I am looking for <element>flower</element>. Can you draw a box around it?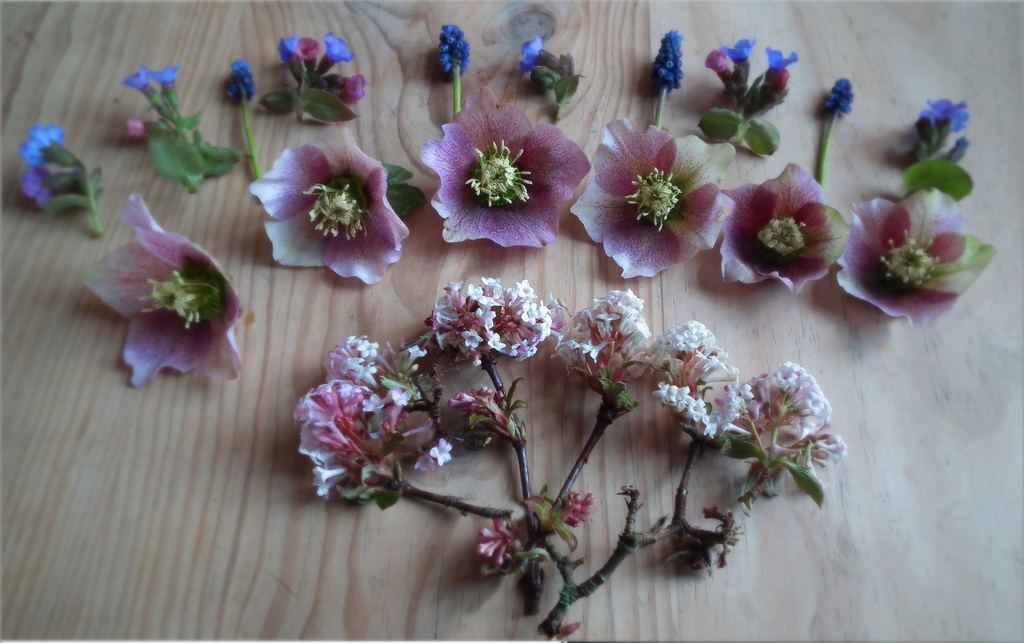
Sure, the bounding box is [412, 81, 593, 250].
